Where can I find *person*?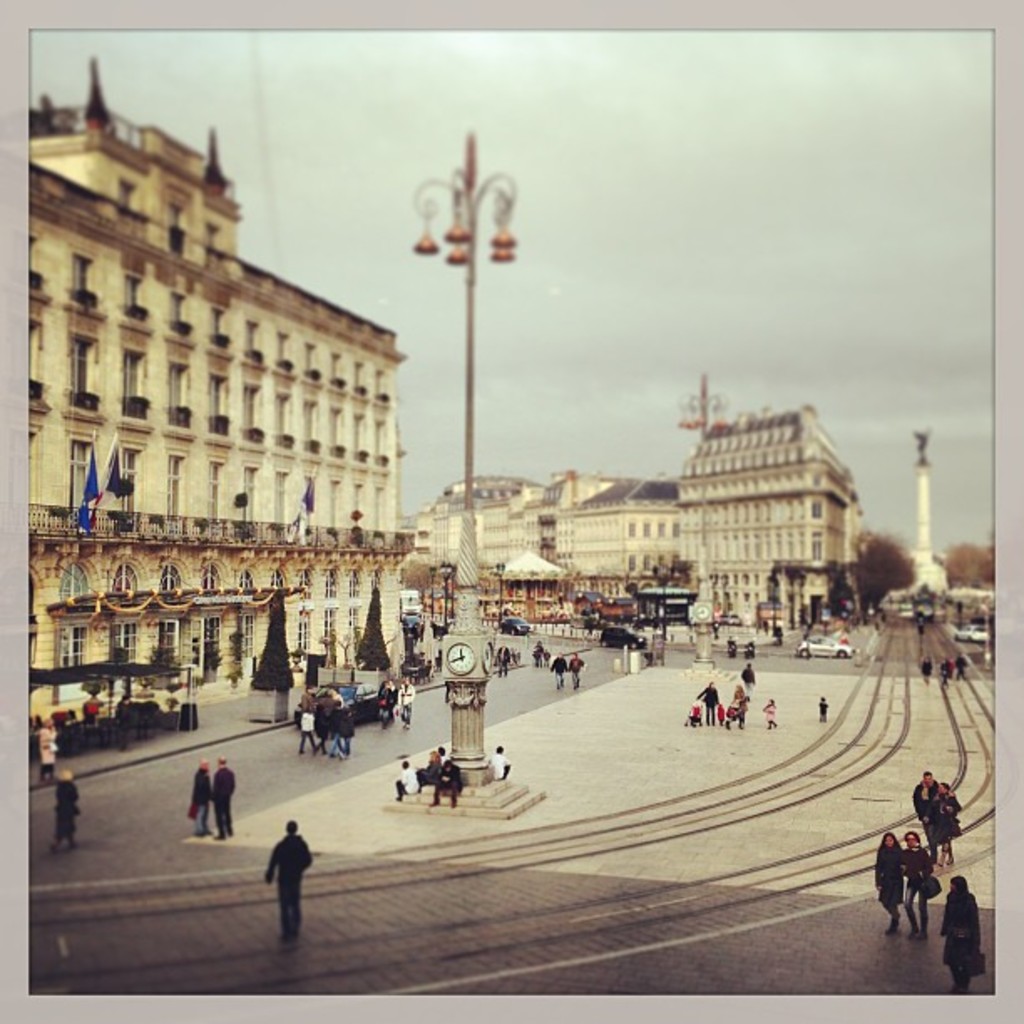
You can find it at {"left": 895, "top": 830, "right": 939, "bottom": 922}.
